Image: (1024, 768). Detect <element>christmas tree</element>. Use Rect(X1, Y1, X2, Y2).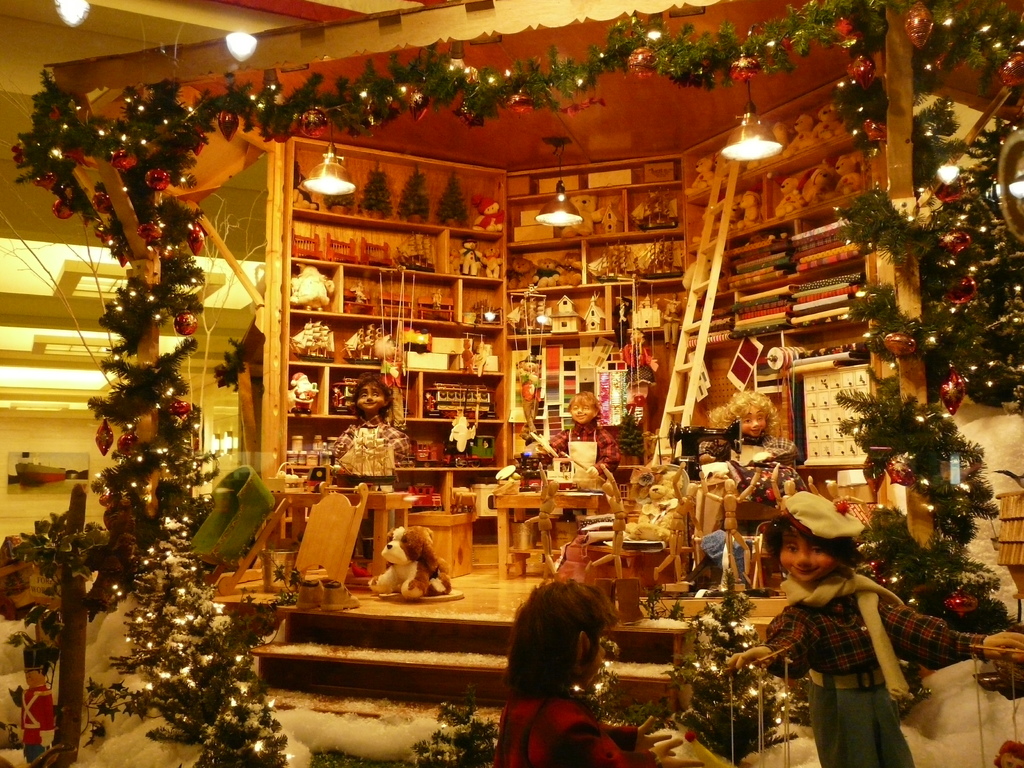
Rect(847, 120, 1023, 417).
